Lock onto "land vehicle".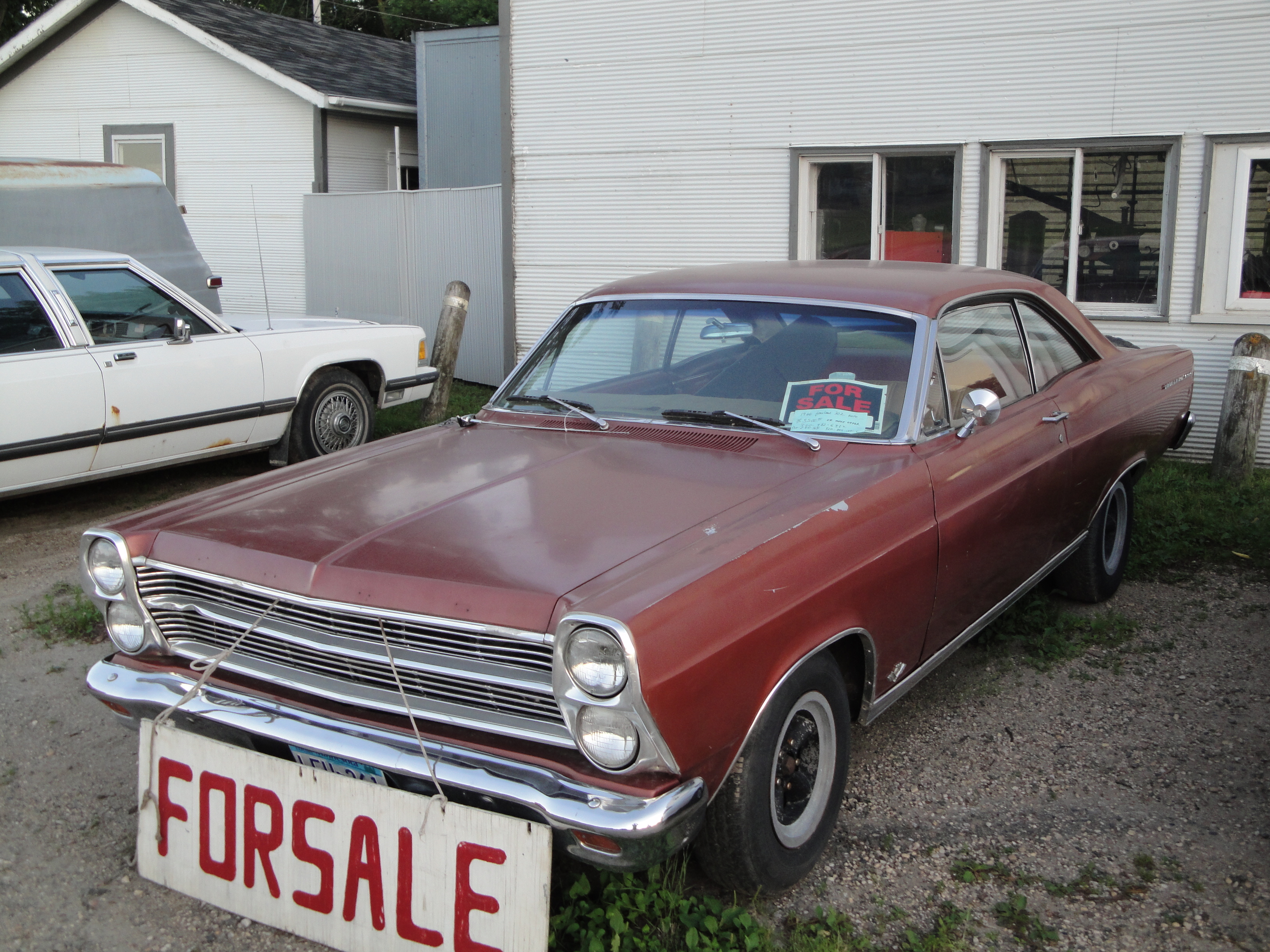
Locked: bbox(0, 94, 173, 194).
